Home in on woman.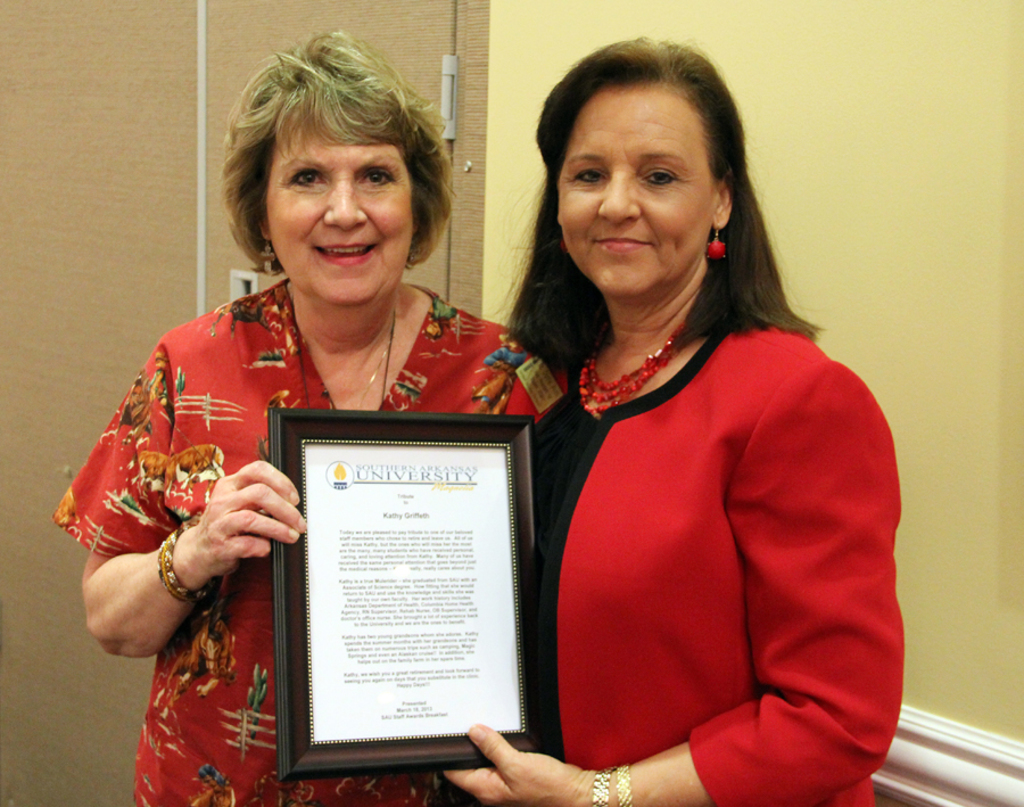
Homed in at [left=82, top=24, right=554, bottom=806].
